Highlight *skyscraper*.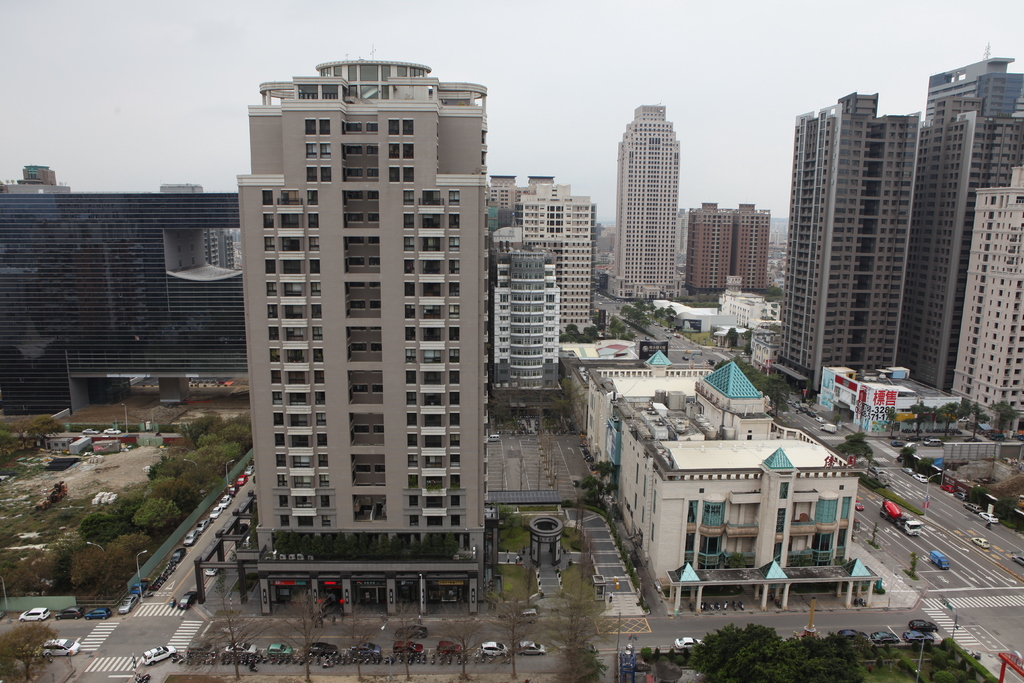
Highlighted region: 602,103,682,302.
